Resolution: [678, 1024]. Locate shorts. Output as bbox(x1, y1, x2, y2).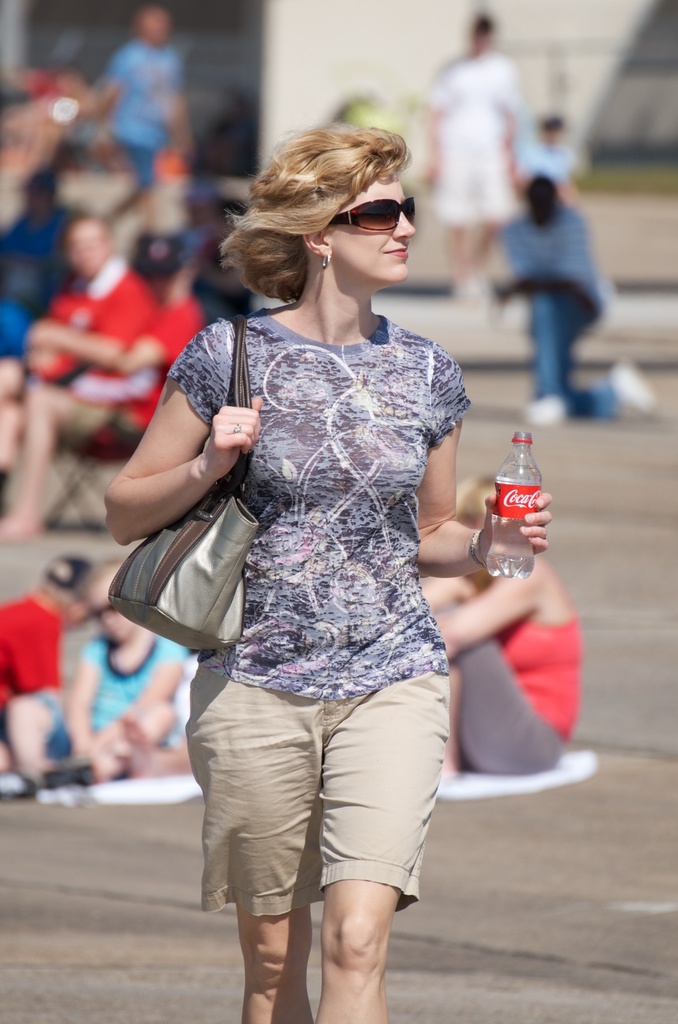
bbox(62, 389, 135, 442).
